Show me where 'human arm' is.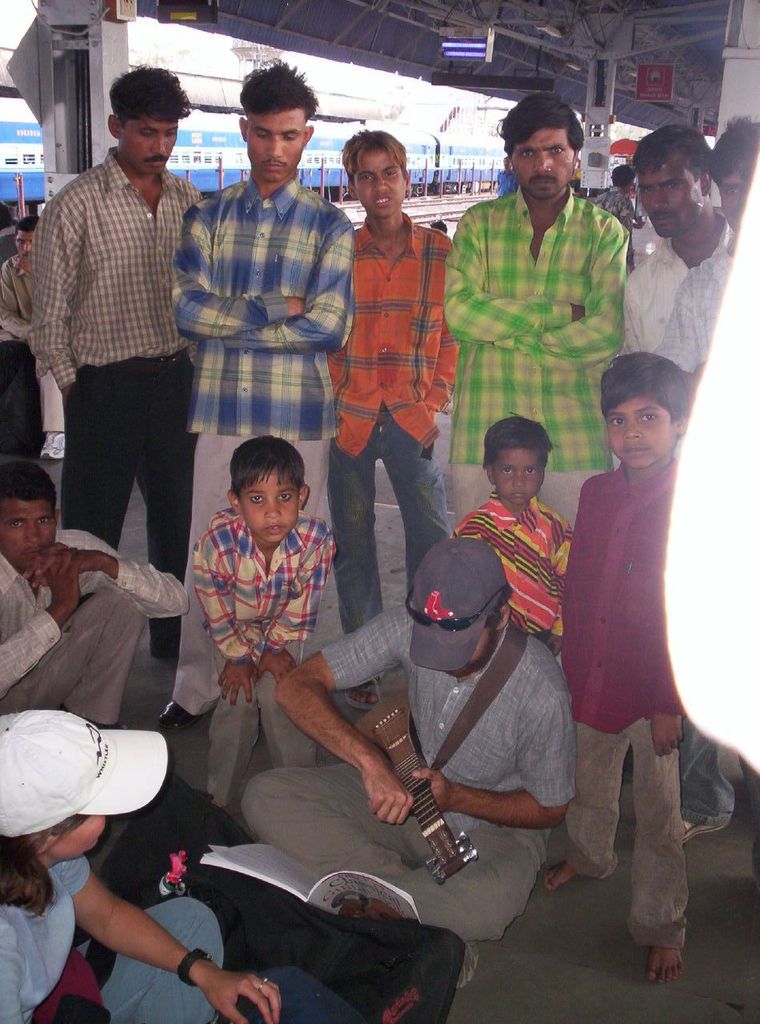
'human arm' is at 499 210 624 363.
